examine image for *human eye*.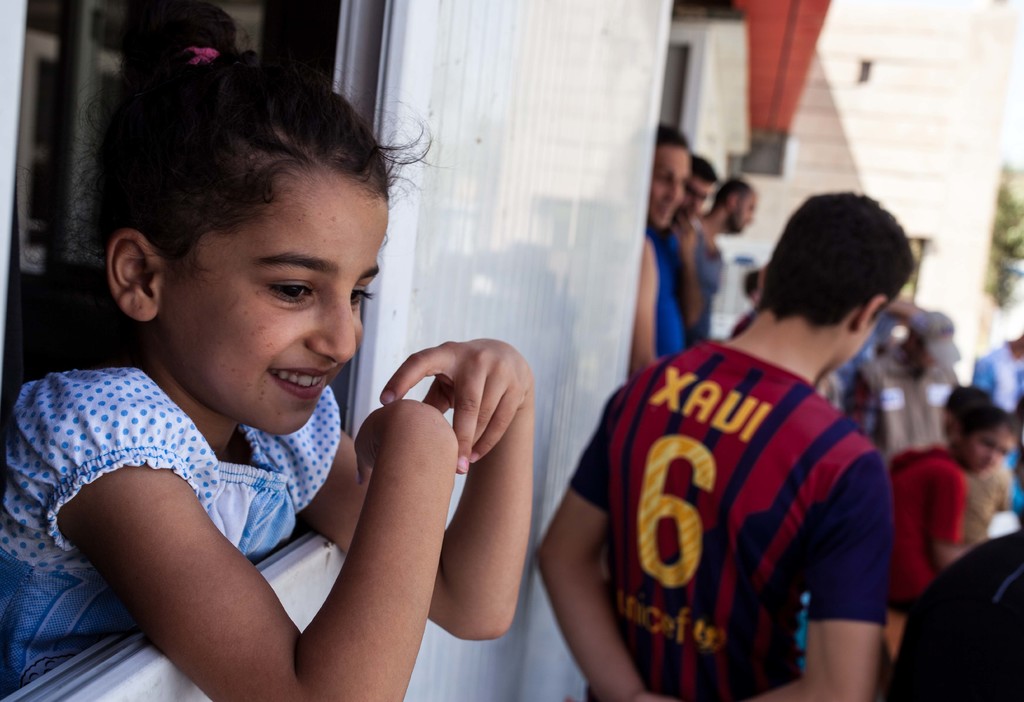
Examination result: locate(268, 281, 319, 305).
